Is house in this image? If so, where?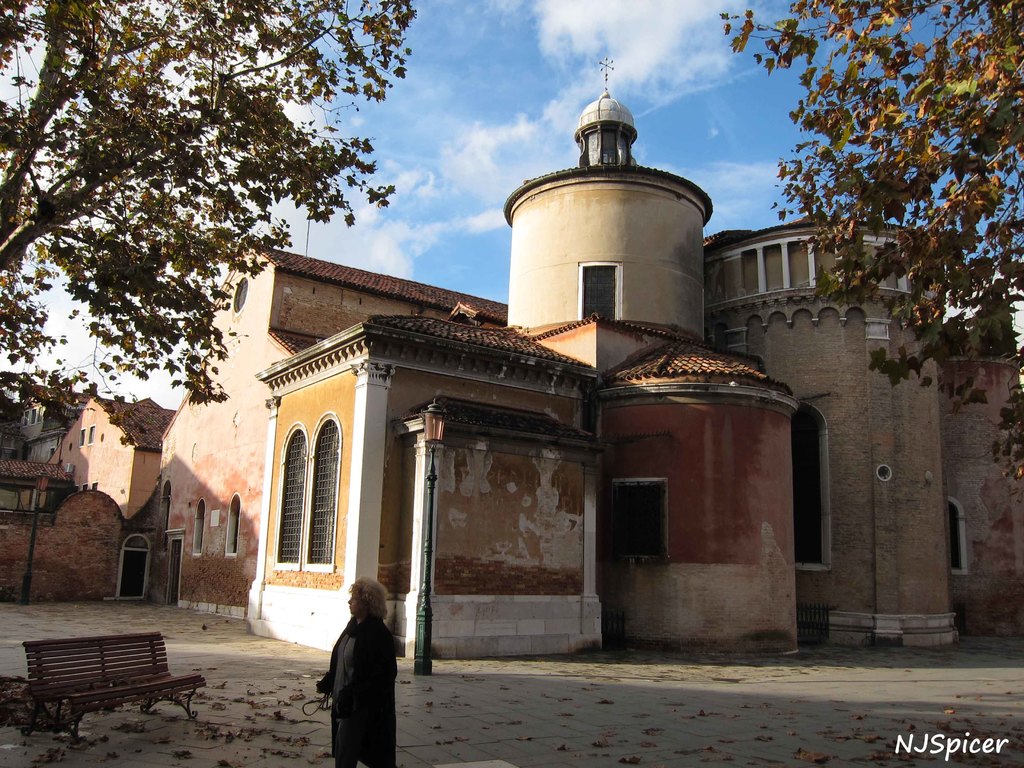
Yes, at rect(0, 451, 49, 511).
